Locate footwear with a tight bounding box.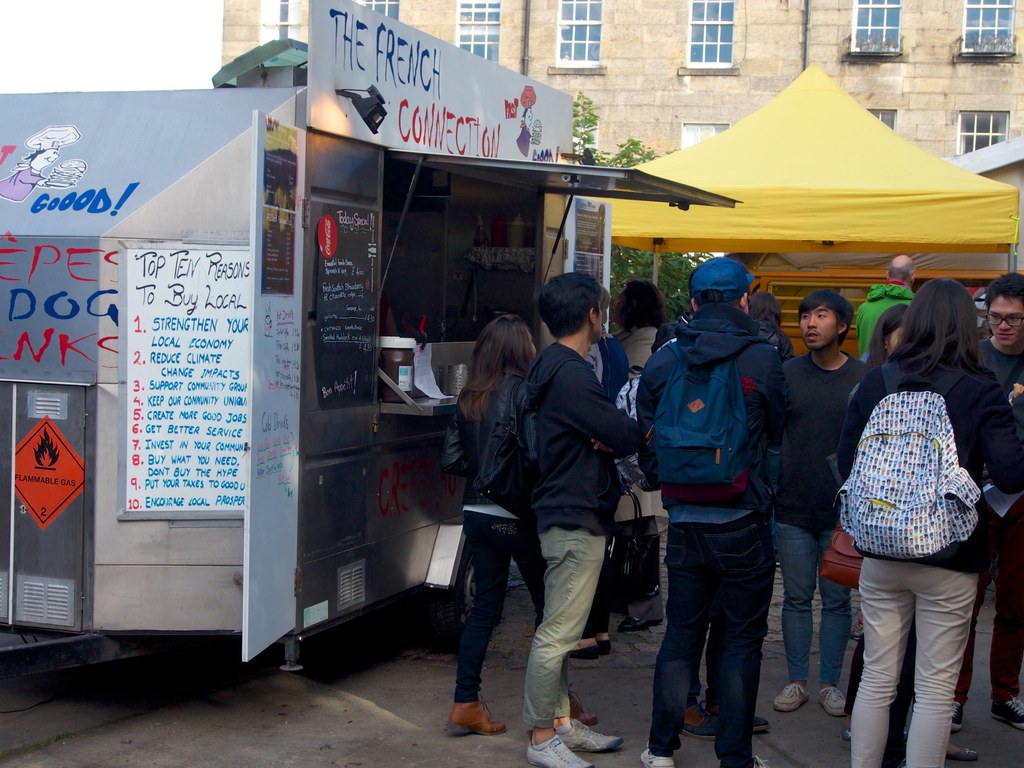
[950,701,964,733].
